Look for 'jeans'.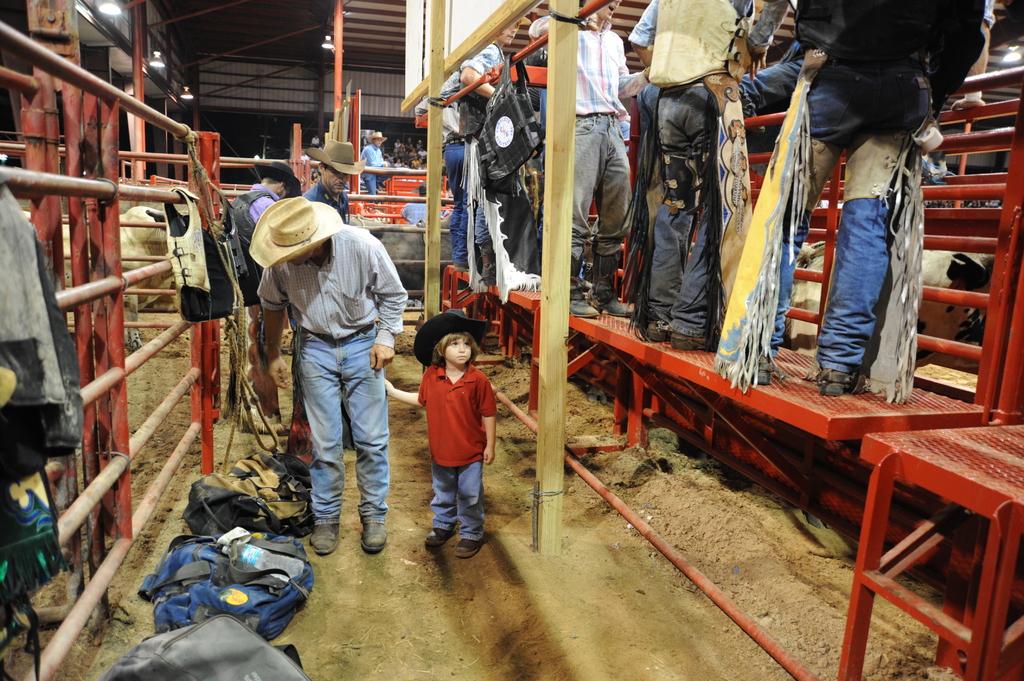
Found: (x1=821, y1=196, x2=889, y2=368).
